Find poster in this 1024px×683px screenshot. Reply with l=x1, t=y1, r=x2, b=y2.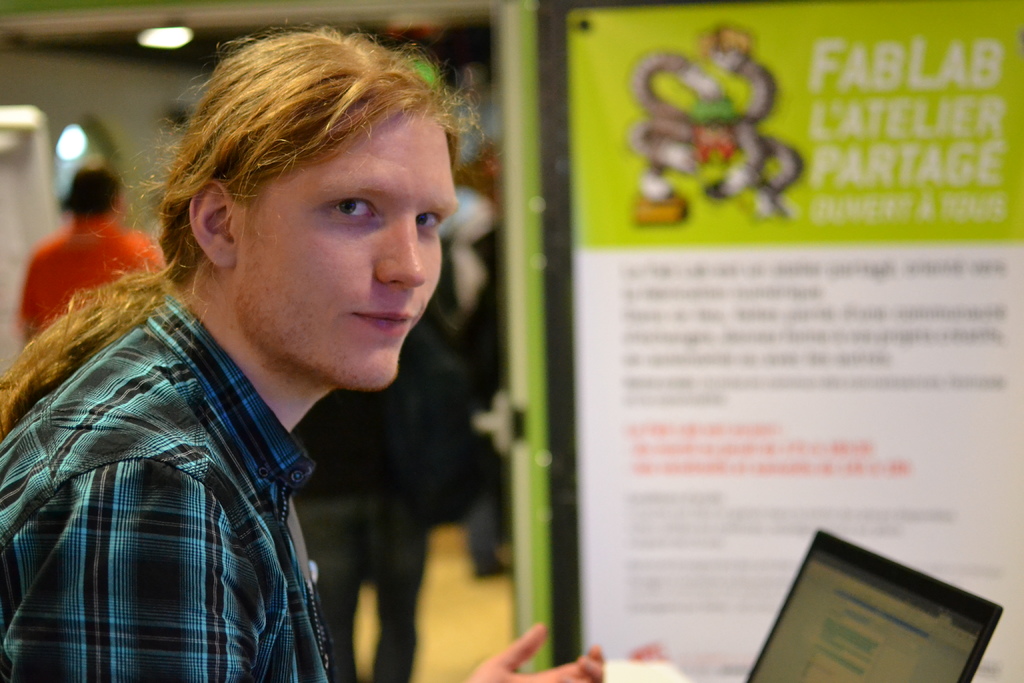
l=574, t=6, r=1019, b=682.
